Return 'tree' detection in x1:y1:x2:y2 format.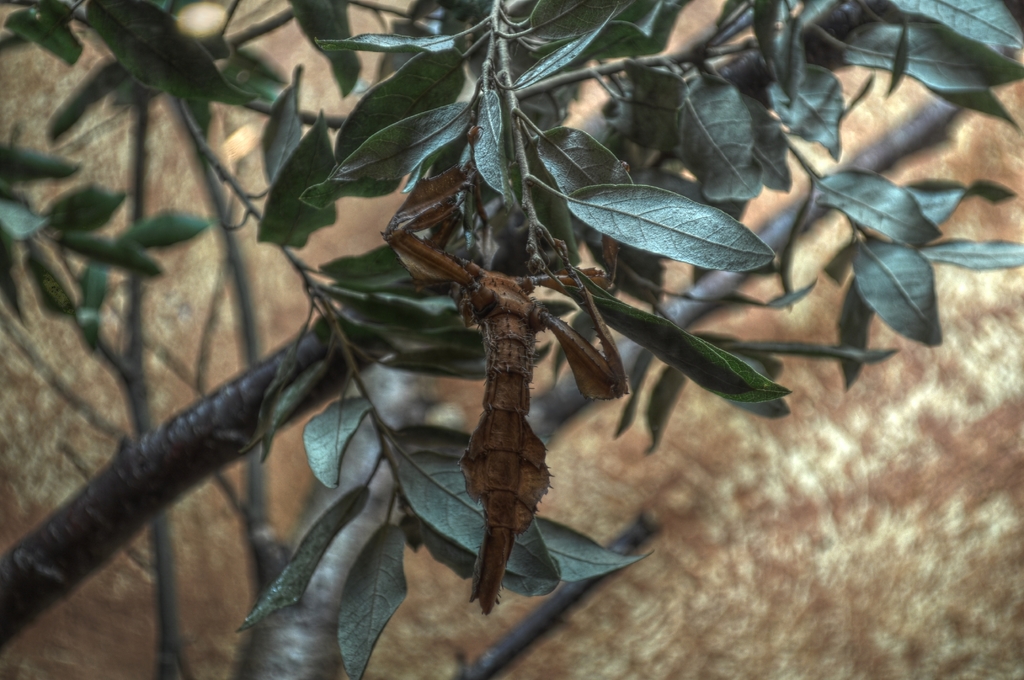
0:0:1023:679.
